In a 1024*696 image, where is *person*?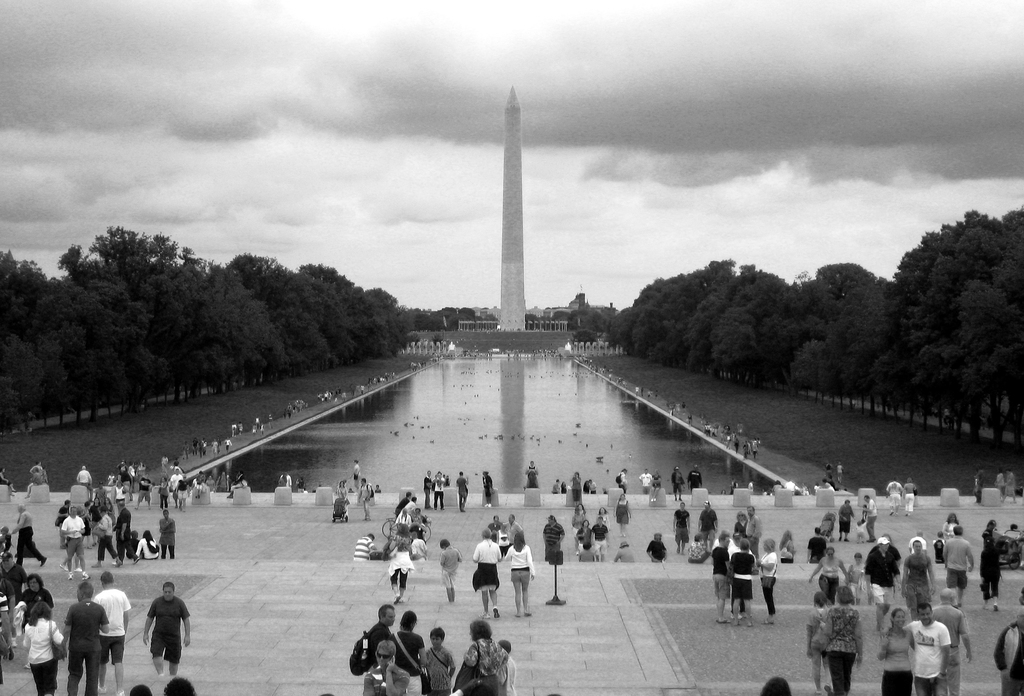
bbox=(727, 531, 752, 615).
